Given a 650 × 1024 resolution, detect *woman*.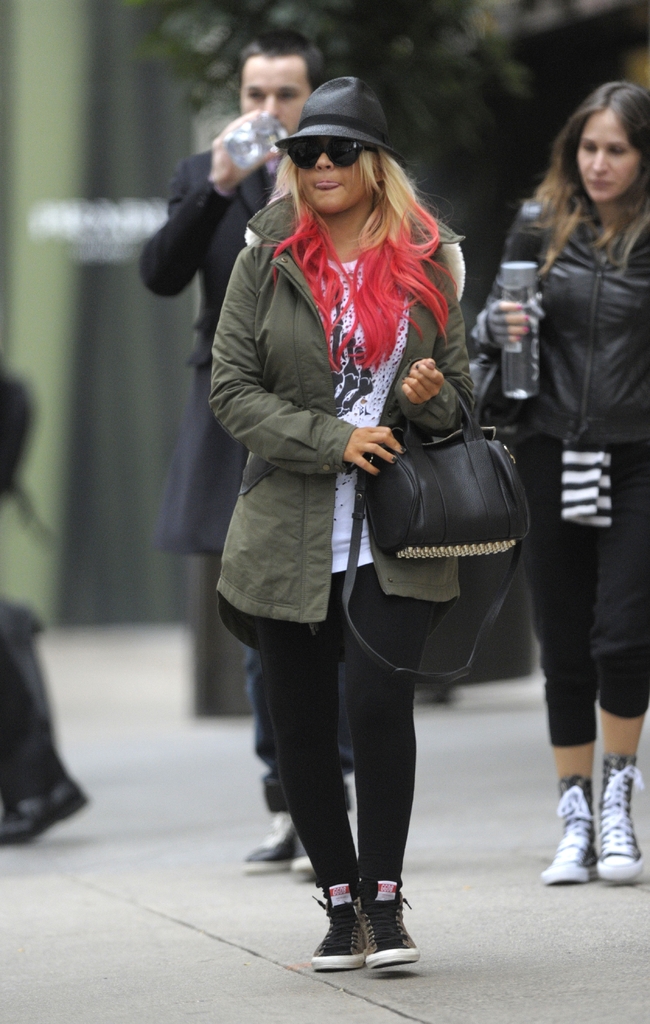
468, 79, 649, 889.
